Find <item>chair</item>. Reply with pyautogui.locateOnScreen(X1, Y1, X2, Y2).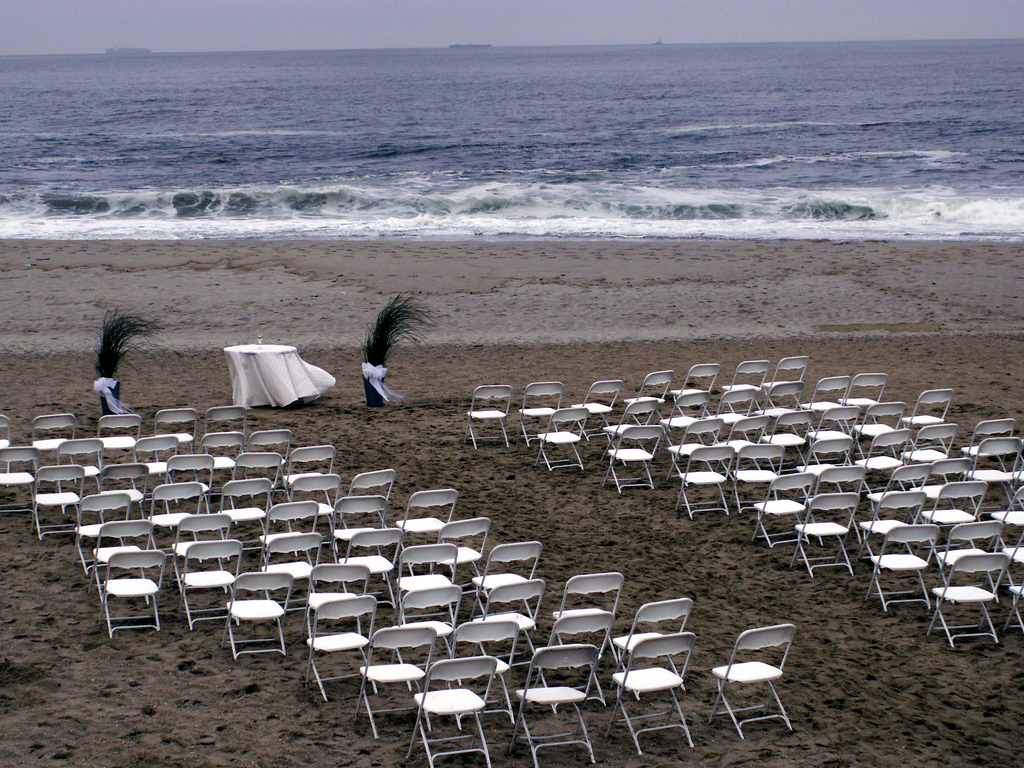
pyautogui.locateOnScreen(710, 613, 809, 745).
